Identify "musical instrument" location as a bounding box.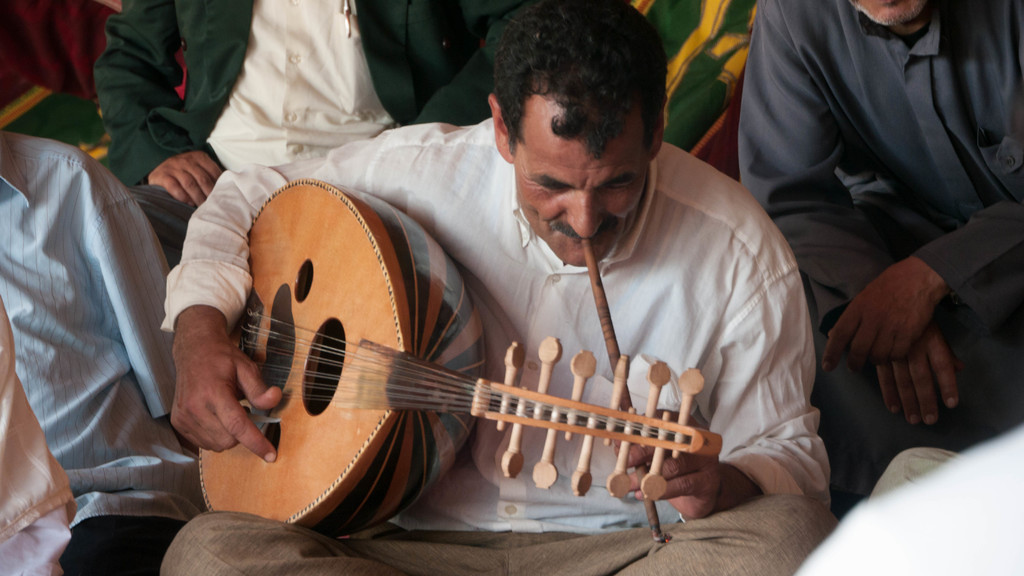
left=197, top=179, right=722, bottom=540.
